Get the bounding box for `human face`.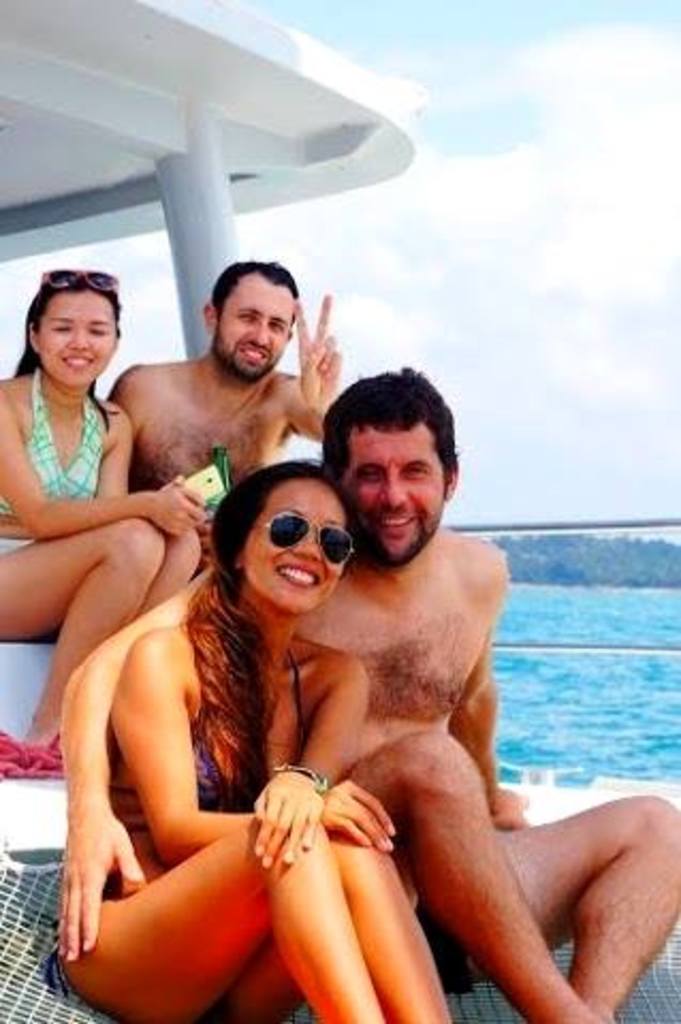
{"x1": 344, "y1": 420, "x2": 444, "y2": 561}.
